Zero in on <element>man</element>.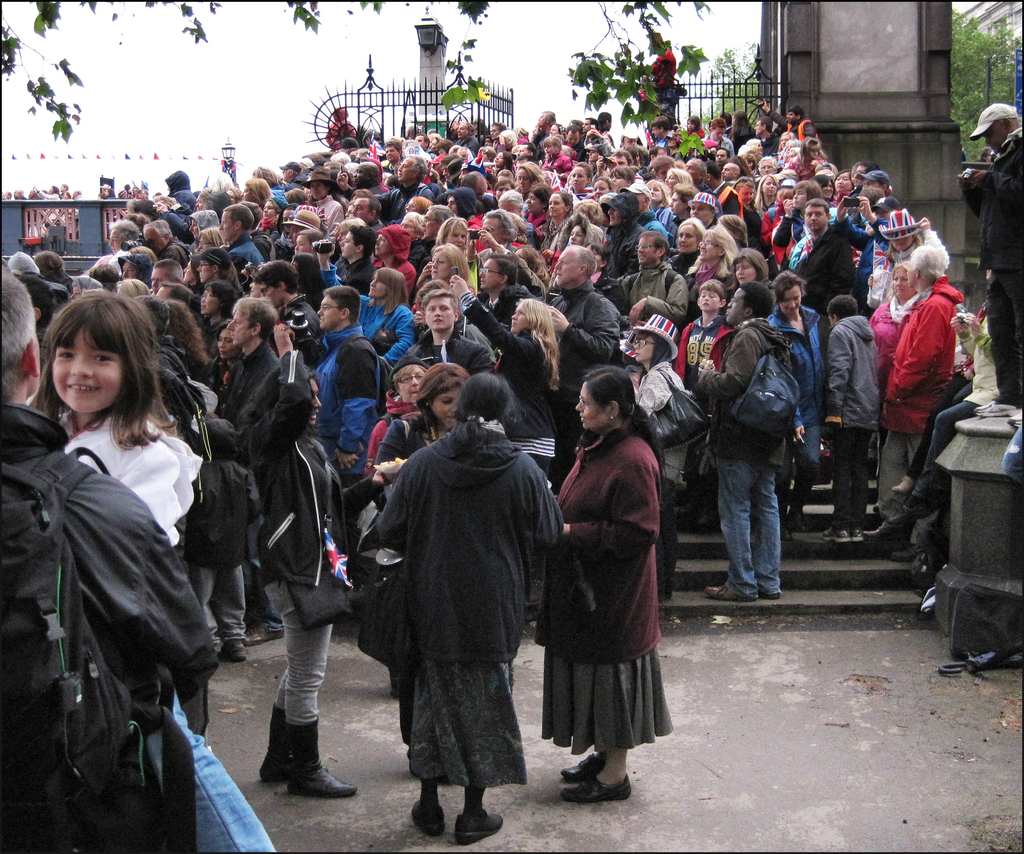
Zeroed in: box(532, 240, 621, 403).
